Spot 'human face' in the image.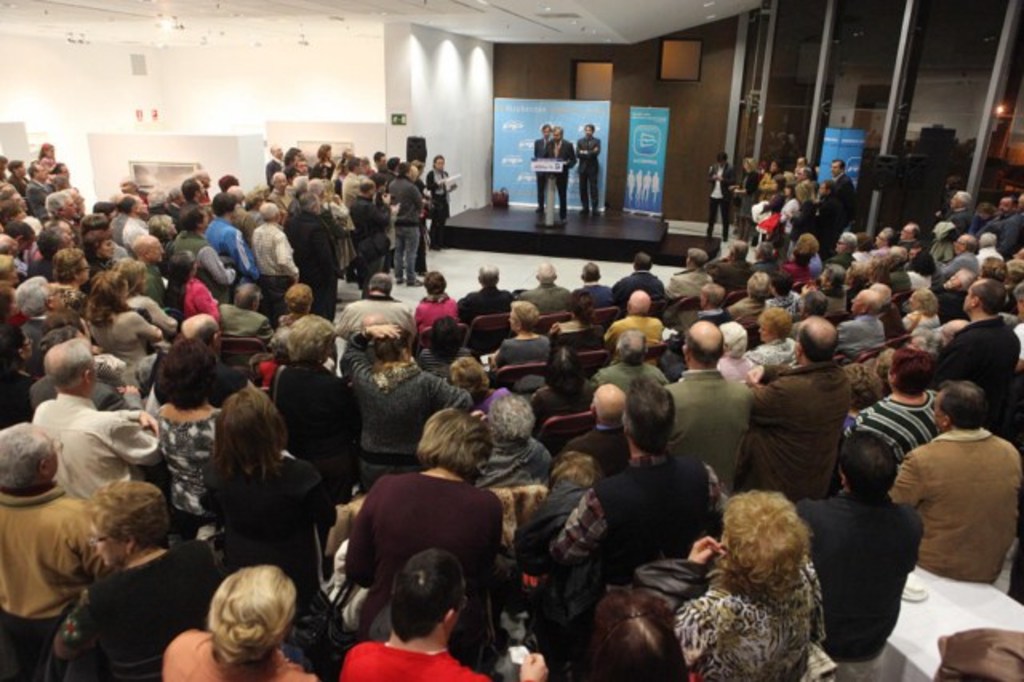
'human face' found at [77, 256, 91, 283].
